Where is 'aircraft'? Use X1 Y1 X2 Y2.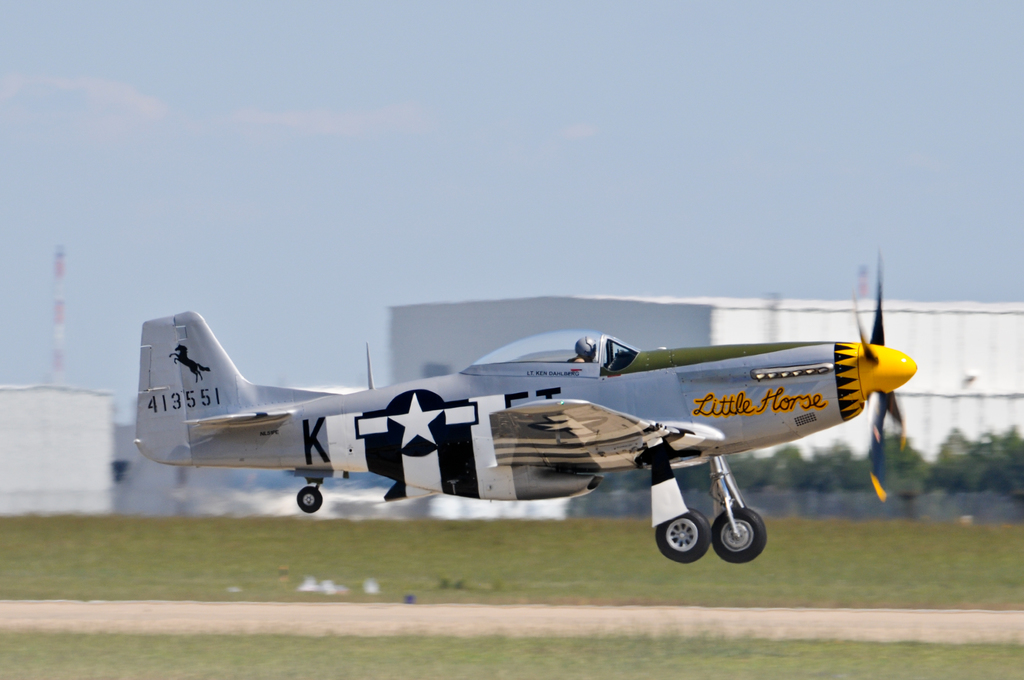
129 246 917 563.
